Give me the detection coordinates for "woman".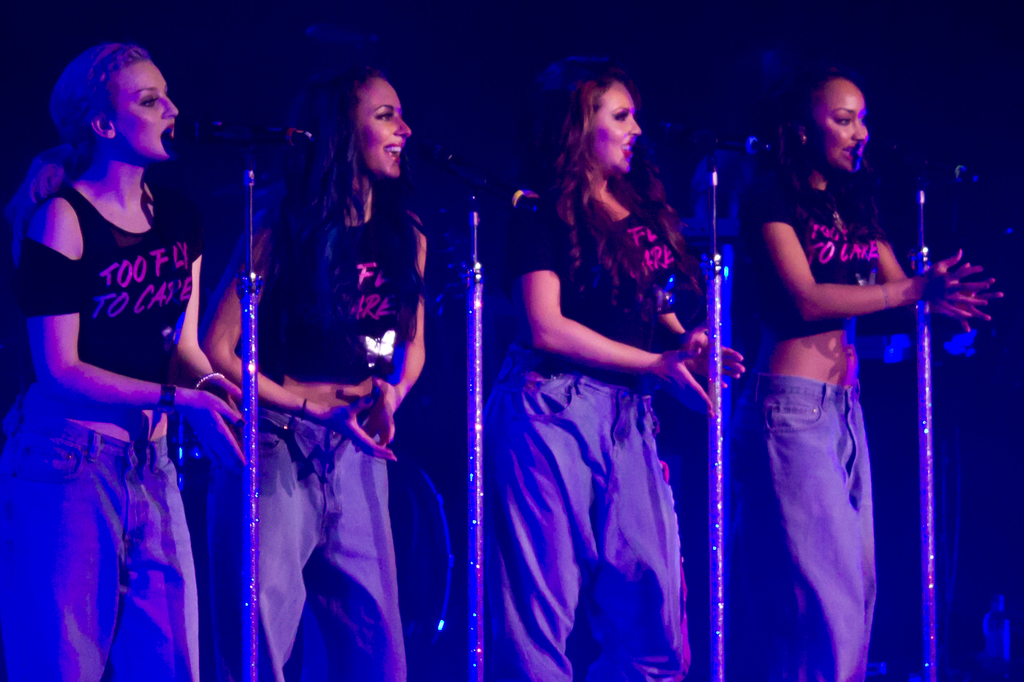
<region>0, 42, 257, 681</region>.
